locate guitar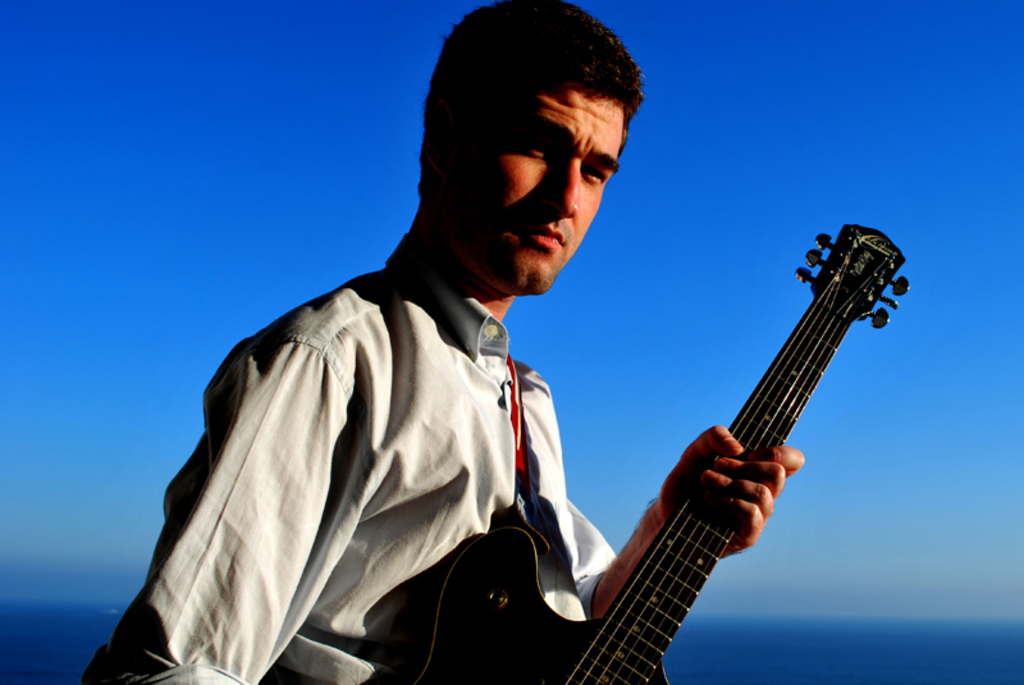
bbox=[407, 223, 916, 684]
